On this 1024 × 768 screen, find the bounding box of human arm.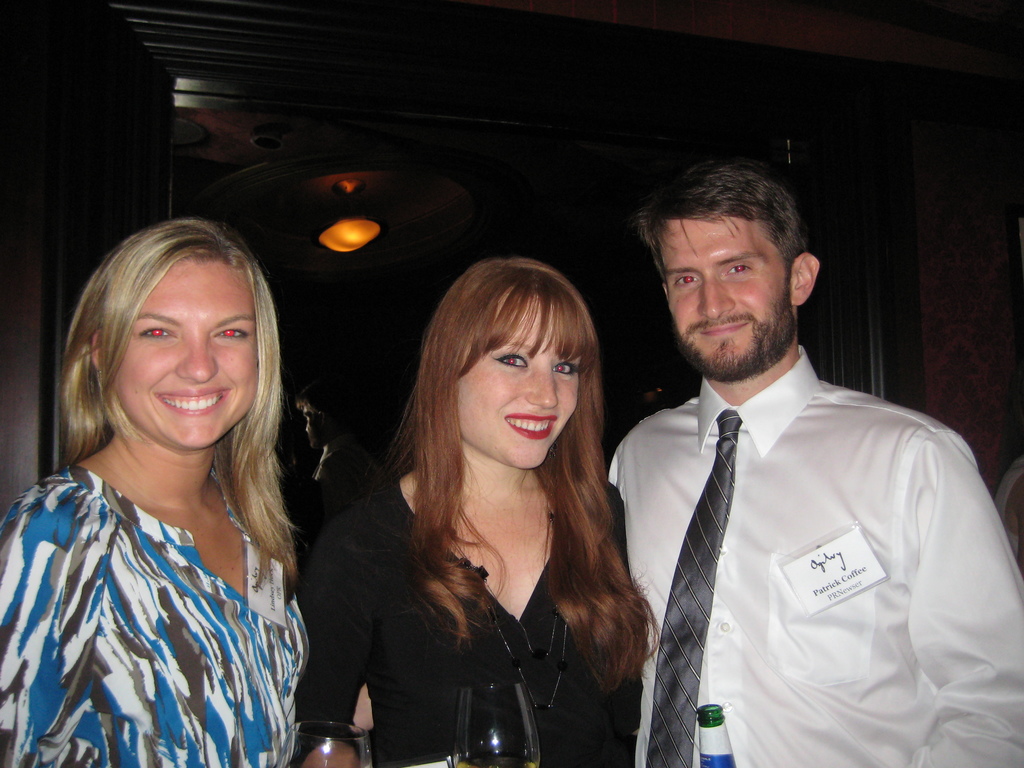
Bounding box: [left=926, top=425, right=1023, bottom=767].
